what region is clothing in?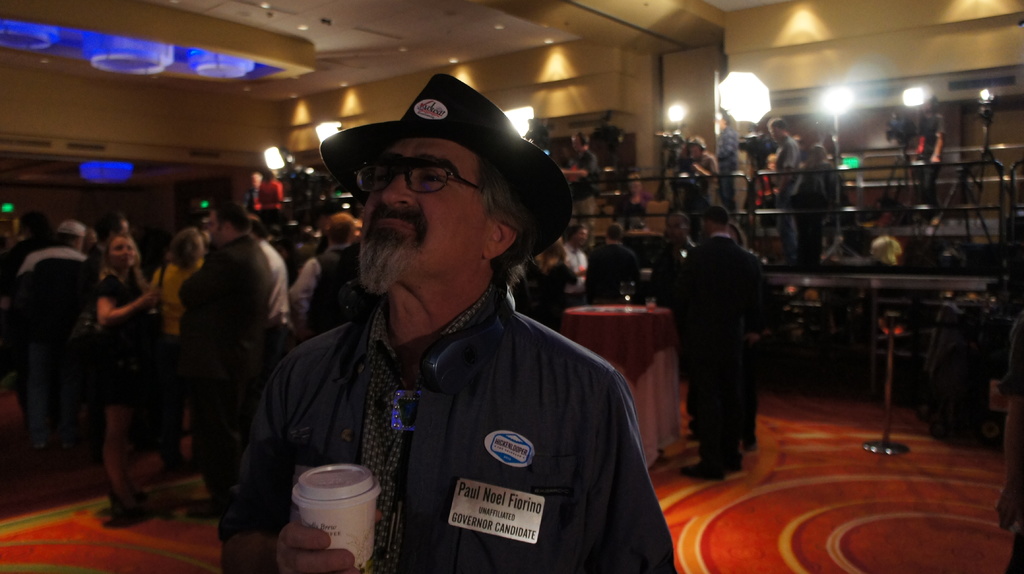
(589, 242, 639, 303).
